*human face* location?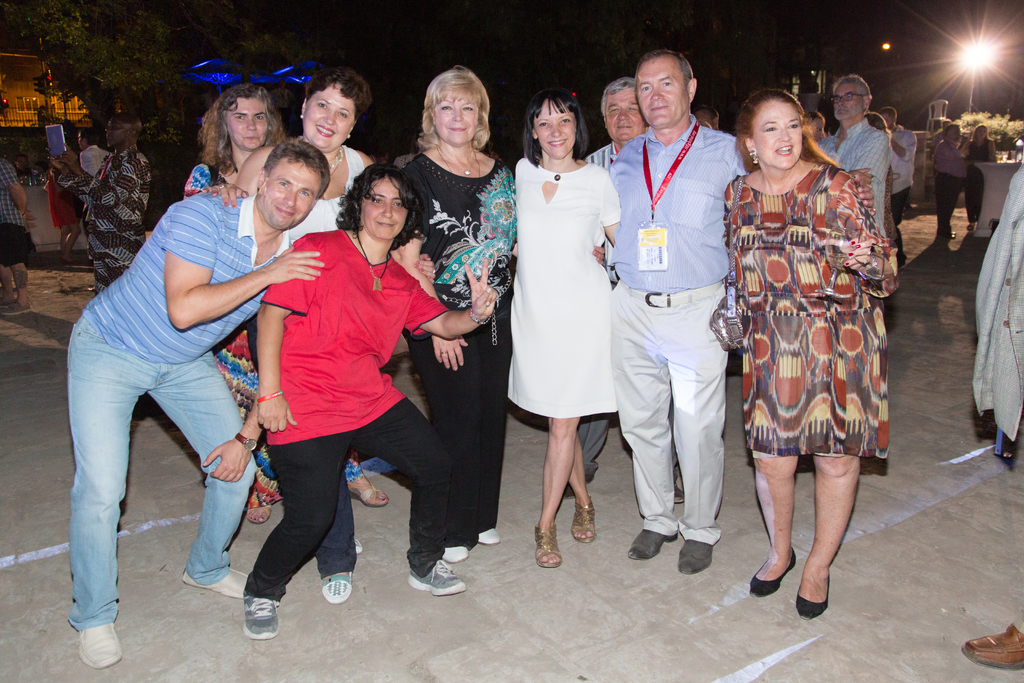
{"x1": 360, "y1": 176, "x2": 408, "y2": 239}
